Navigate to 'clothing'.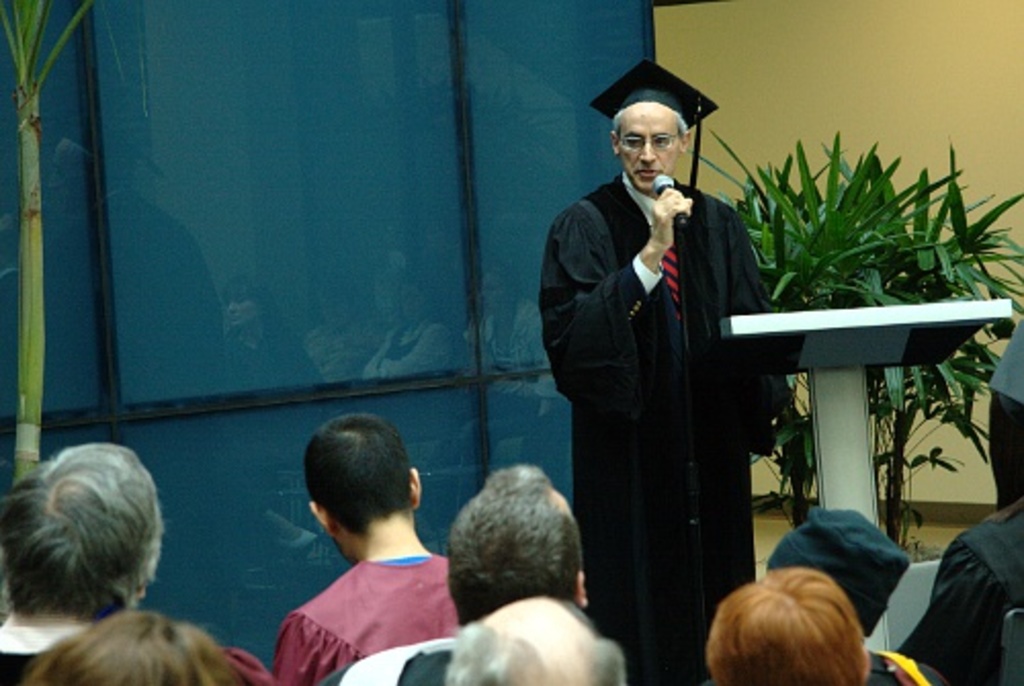
Navigation target: bbox=(266, 549, 461, 684).
